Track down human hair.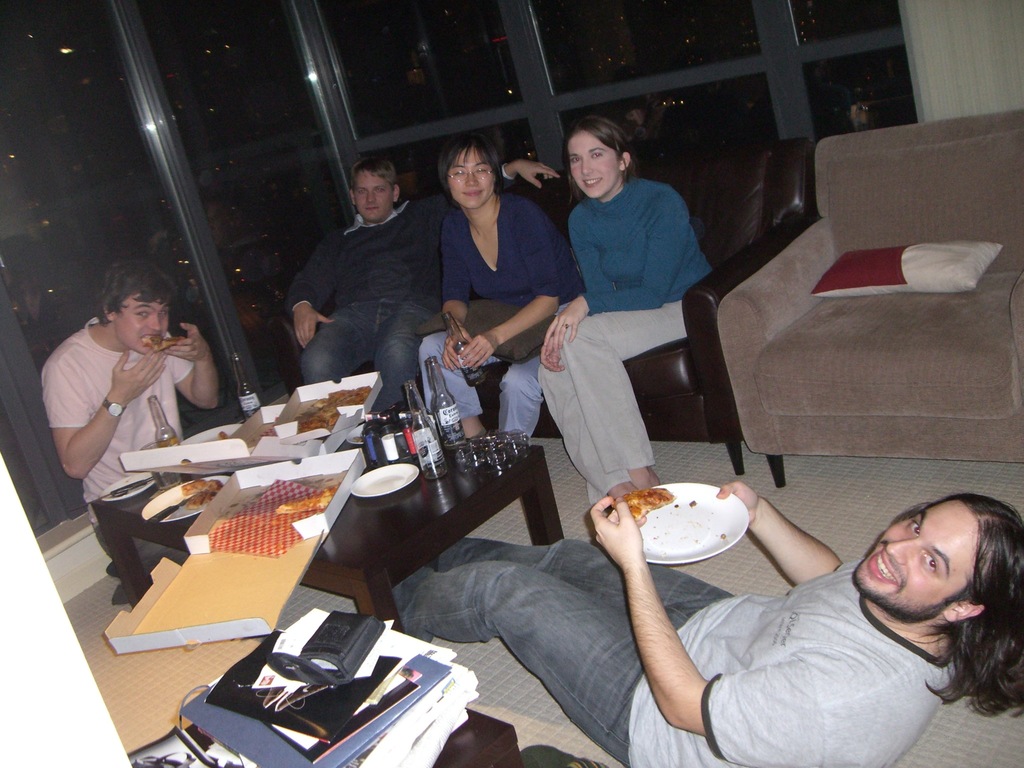
Tracked to 86, 256, 176, 323.
